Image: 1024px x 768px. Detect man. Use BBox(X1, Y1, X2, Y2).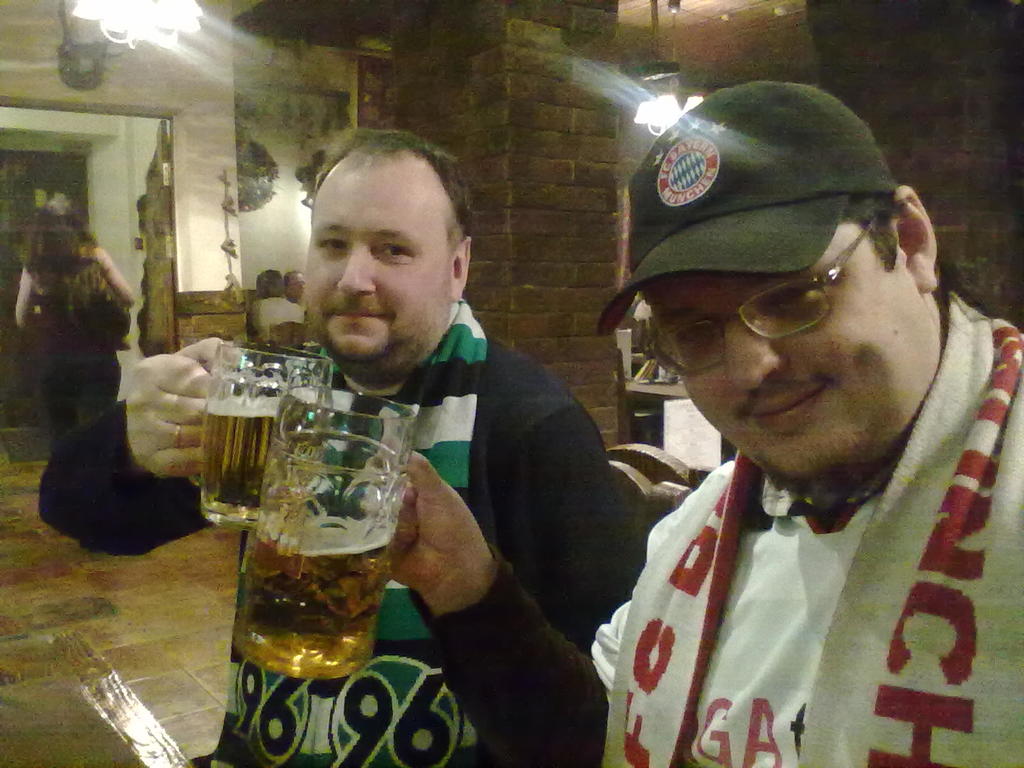
BBox(32, 122, 633, 762).
